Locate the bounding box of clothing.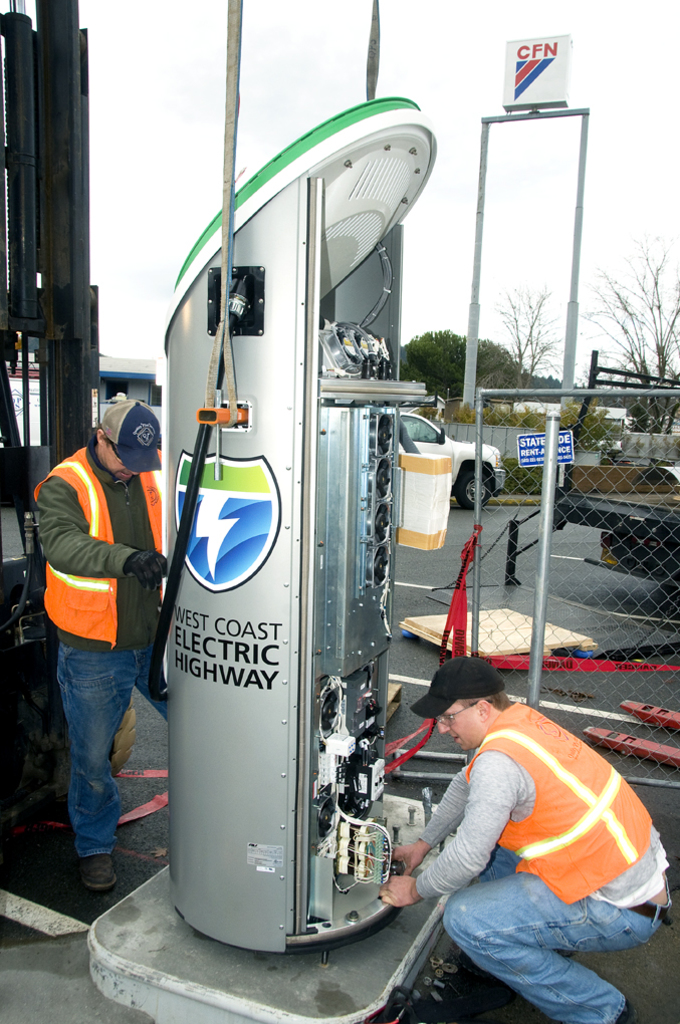
Bounding box: [28, 436, 166, 858].
